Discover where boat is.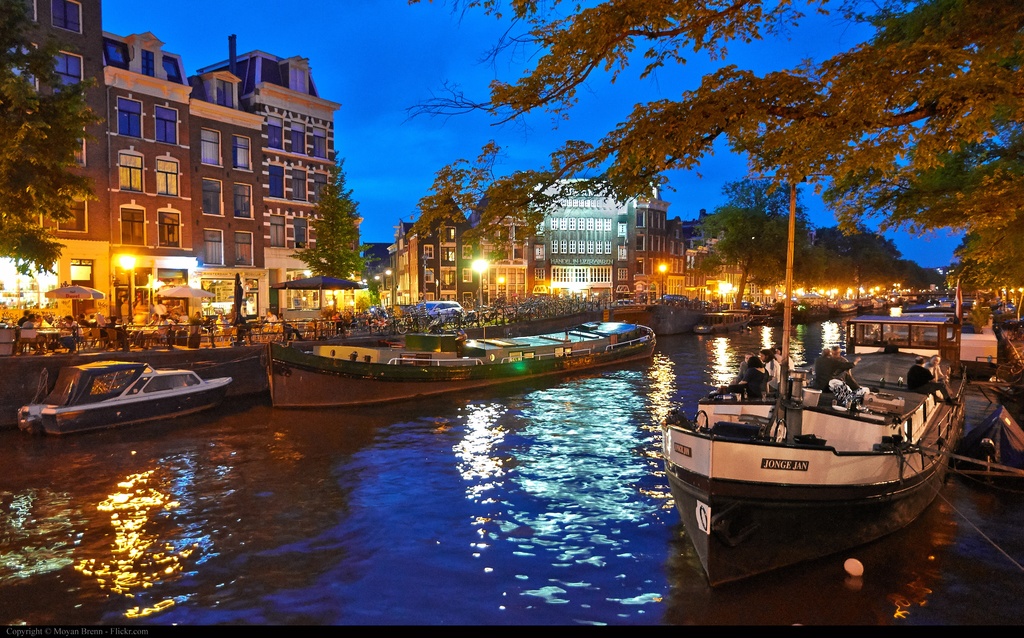
Discovered at l=20, t=352, r=236, b=445.
